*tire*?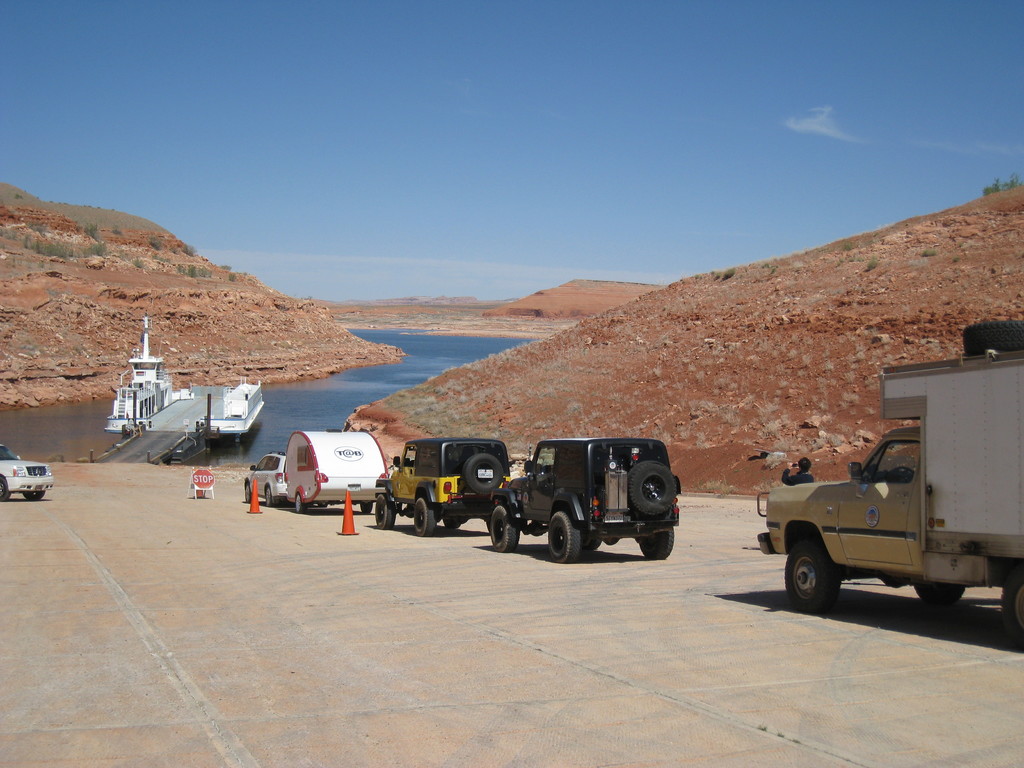
(245,481,252,501)
